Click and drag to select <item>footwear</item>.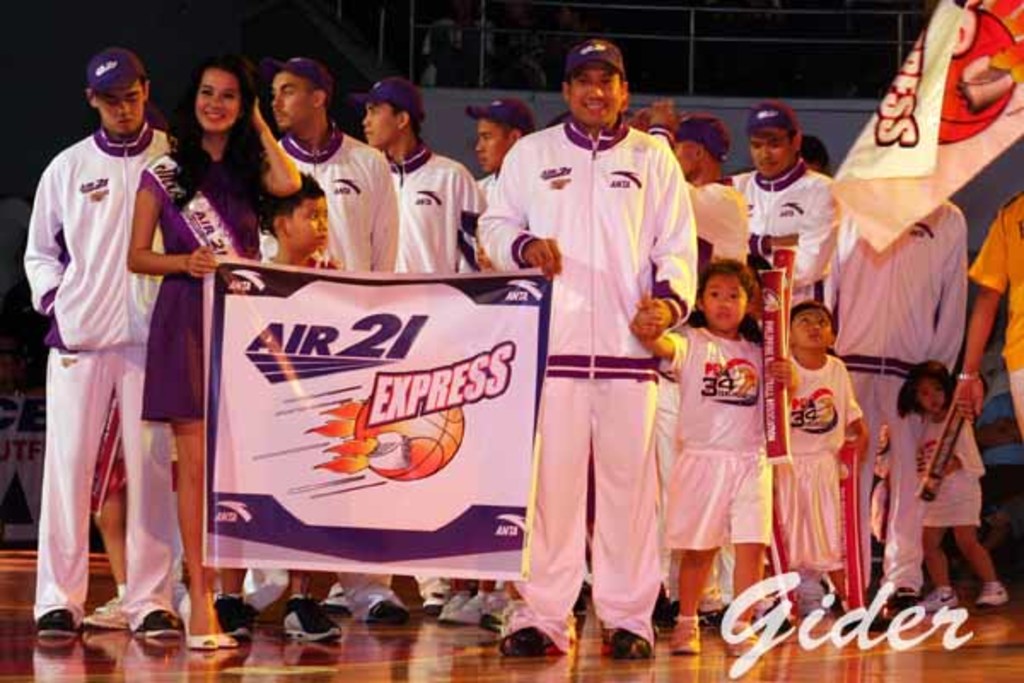
Selection: x1=188, y1=630, x2=239, y2=651.
